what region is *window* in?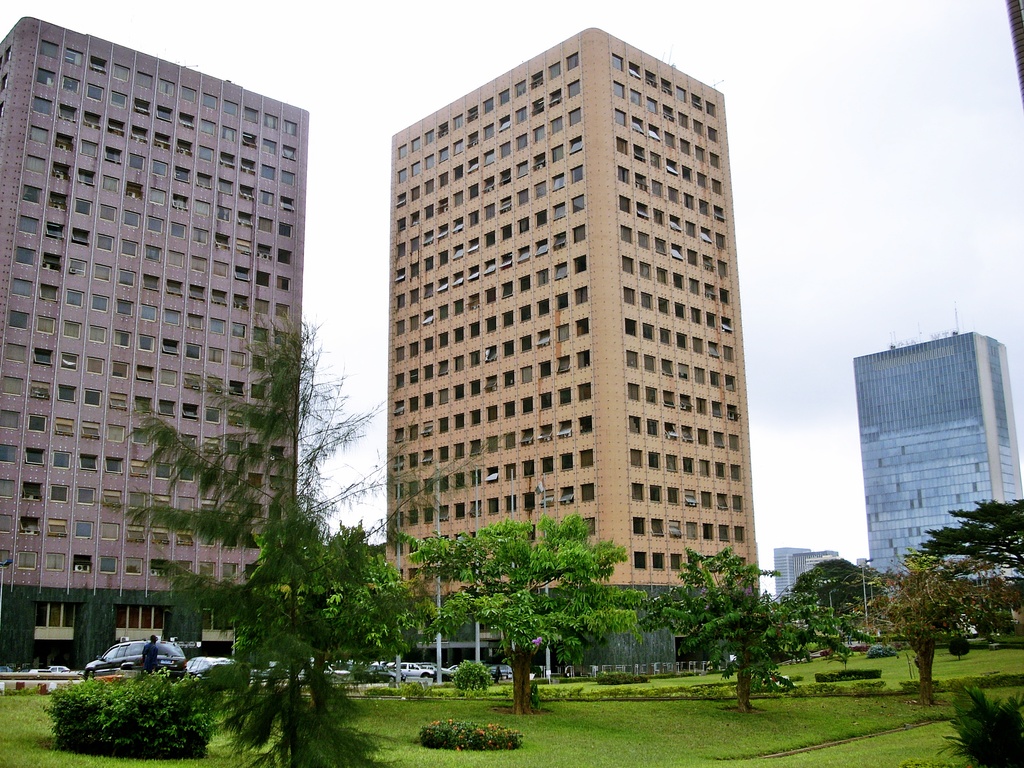
<bbox>467, 131, 479, 149</bbox>.
